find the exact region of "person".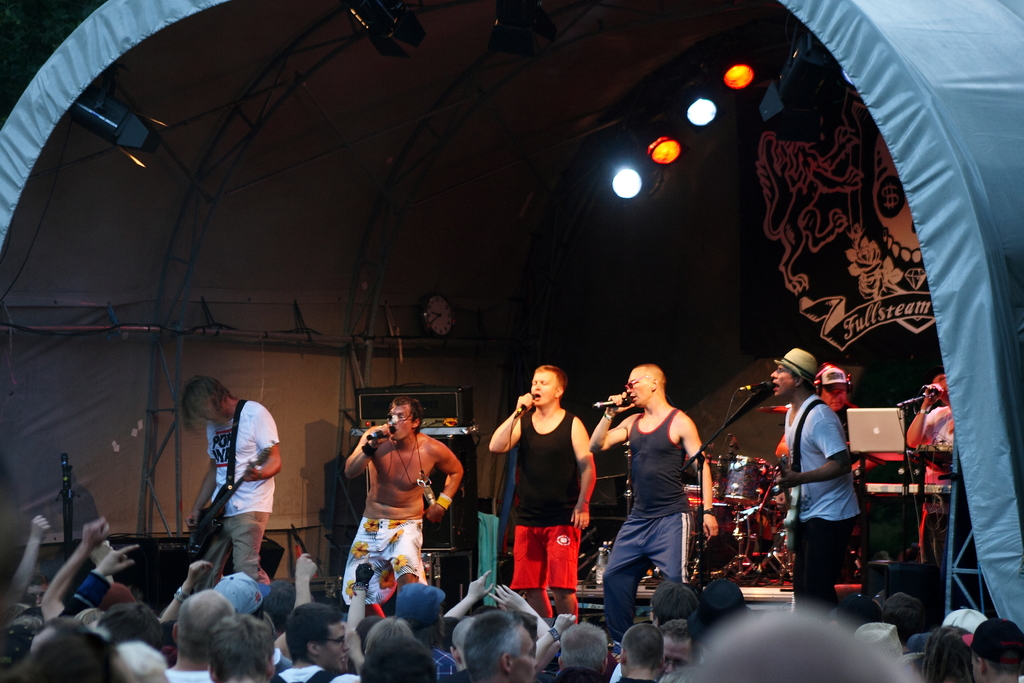
Exact region: (343, 394, 465, 608).
